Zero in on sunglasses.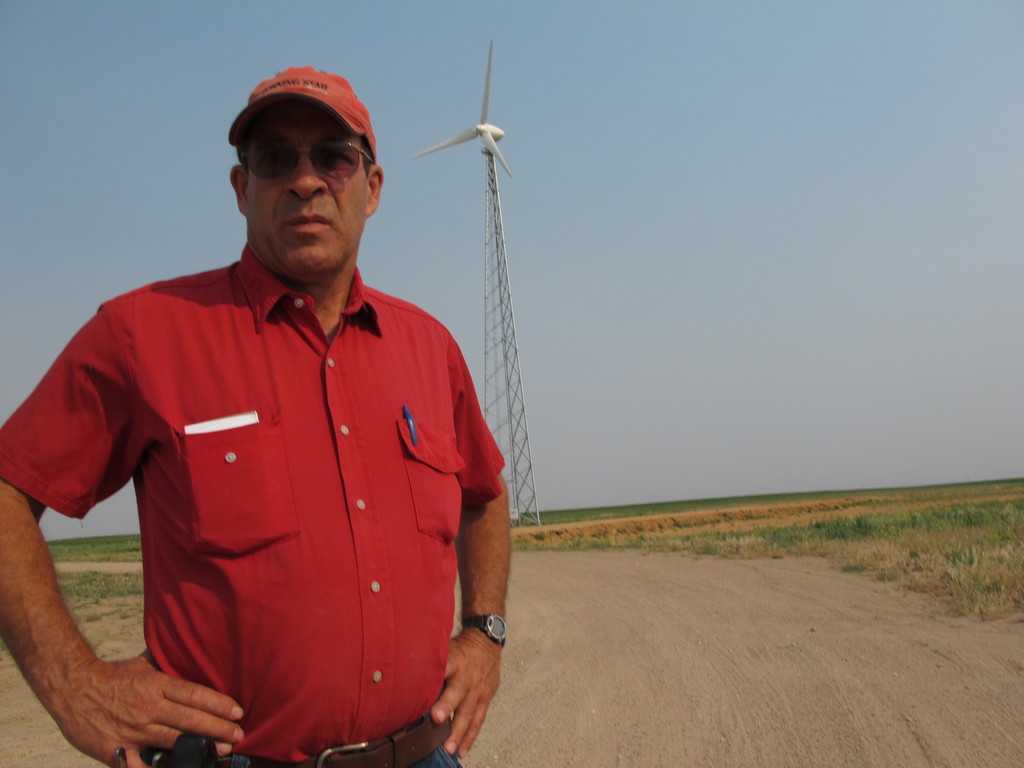
Zeroed in: {"x1": 244, "y1": 141, "x2": 376, "y2": 180}.
